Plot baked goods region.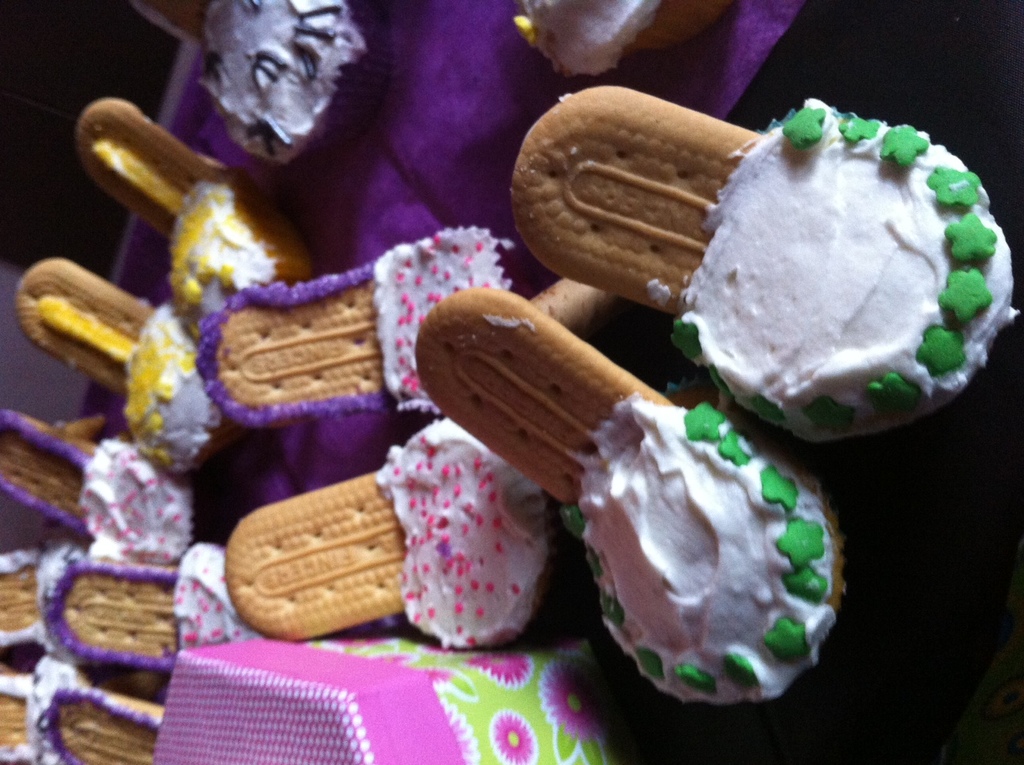
Plotted at [left=0, top=405, right=194, bottom=565].
